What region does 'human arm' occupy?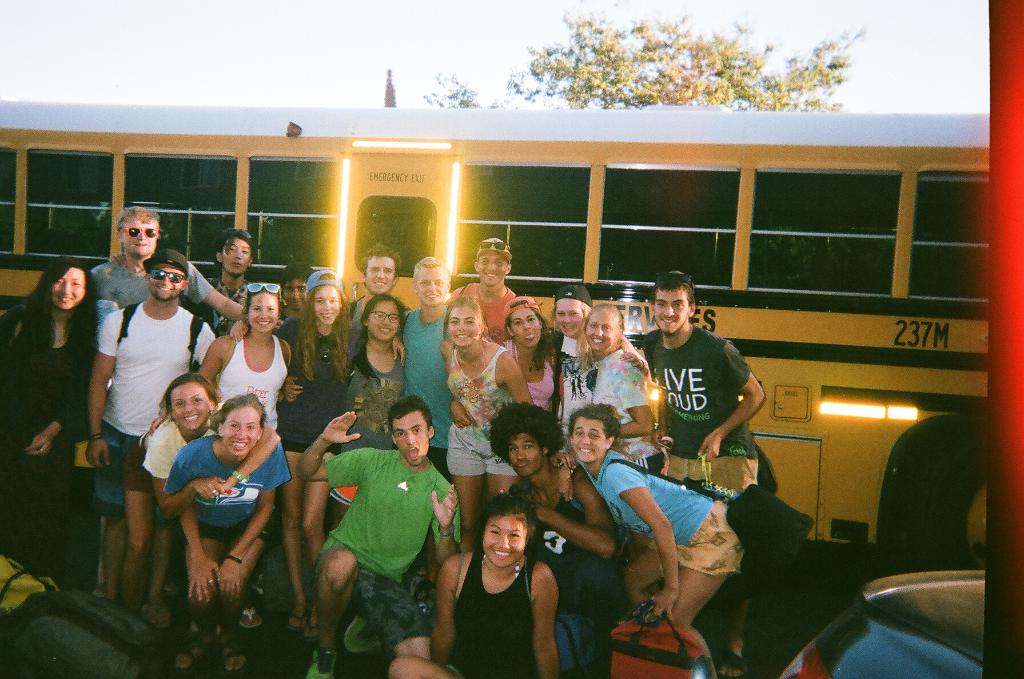
detection(294, 403, 382, 494).
